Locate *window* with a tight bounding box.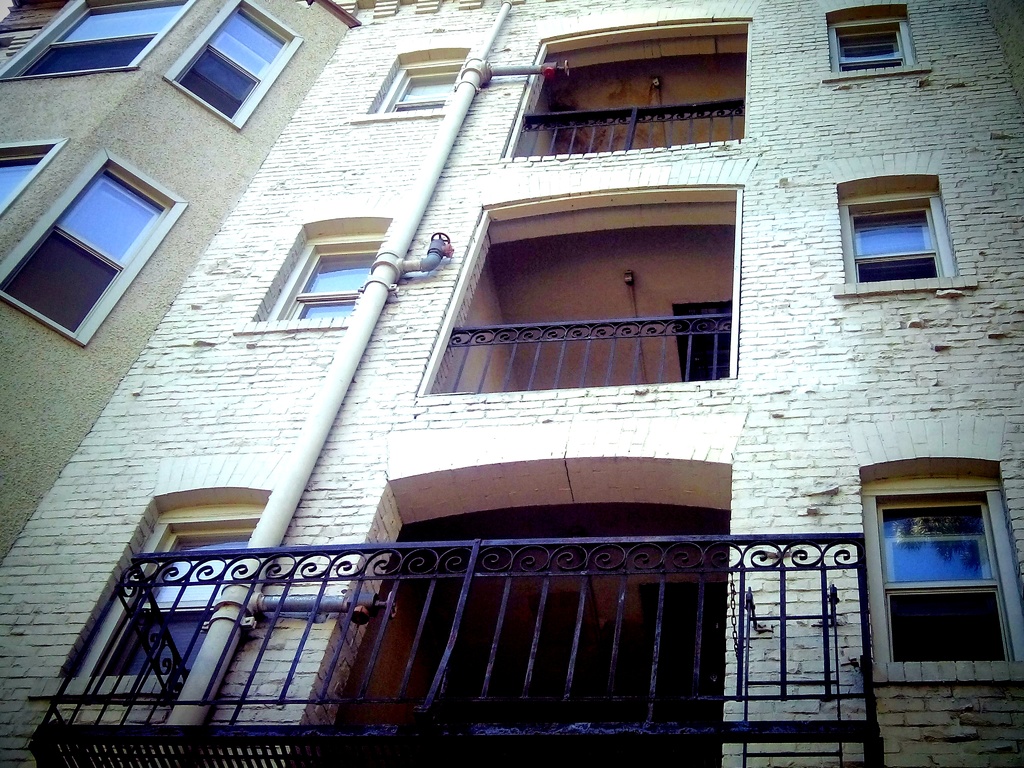
x1=4, y1=161, x2=170, y2=337.
